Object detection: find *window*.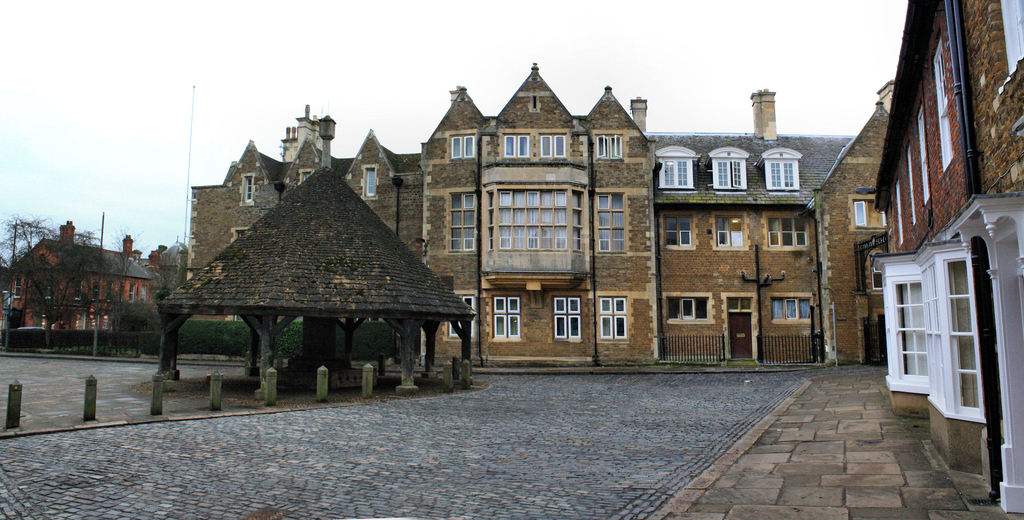
BBox(596, 132, 623, 157).
